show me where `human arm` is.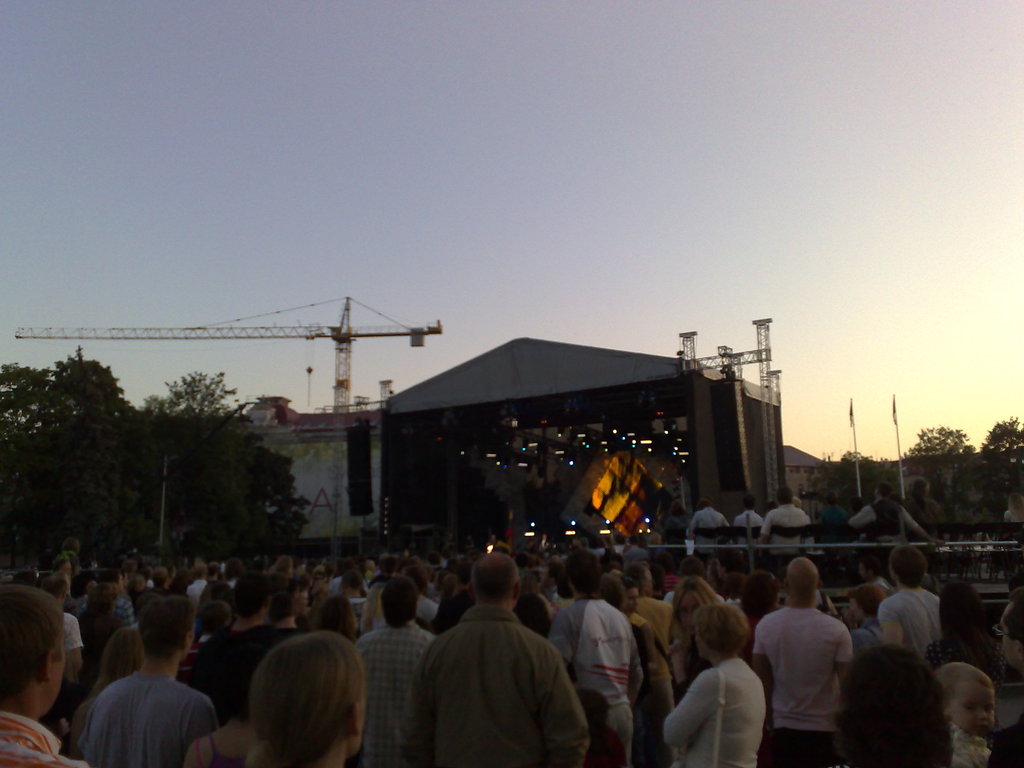
`human arm` is at 833/613/857/698.
